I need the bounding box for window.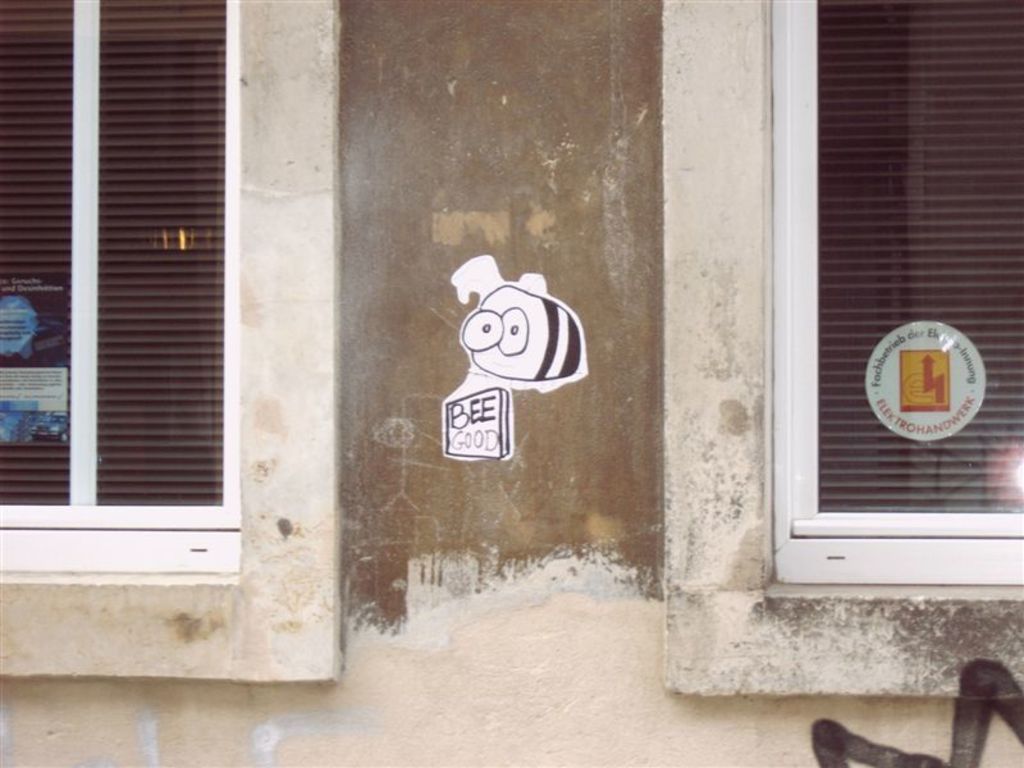
Here it is: {"x1": 759, "y1": 0, "x2": 1015, "y2": 590}.
